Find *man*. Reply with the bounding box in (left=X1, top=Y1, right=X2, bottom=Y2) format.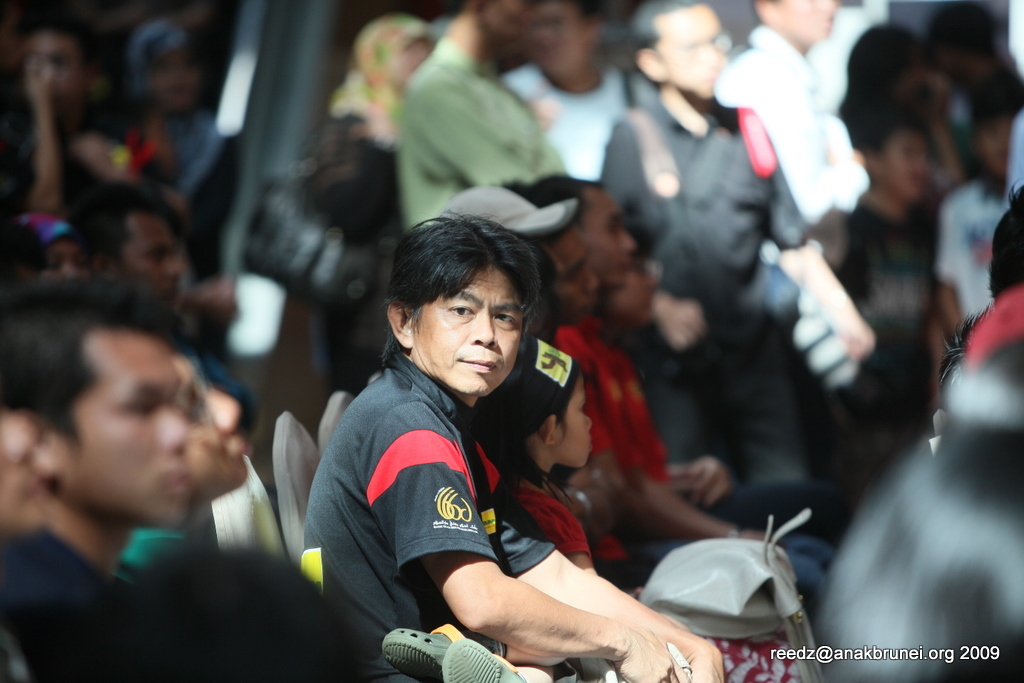
(left=300, top=212, right=723, bottom=682).
